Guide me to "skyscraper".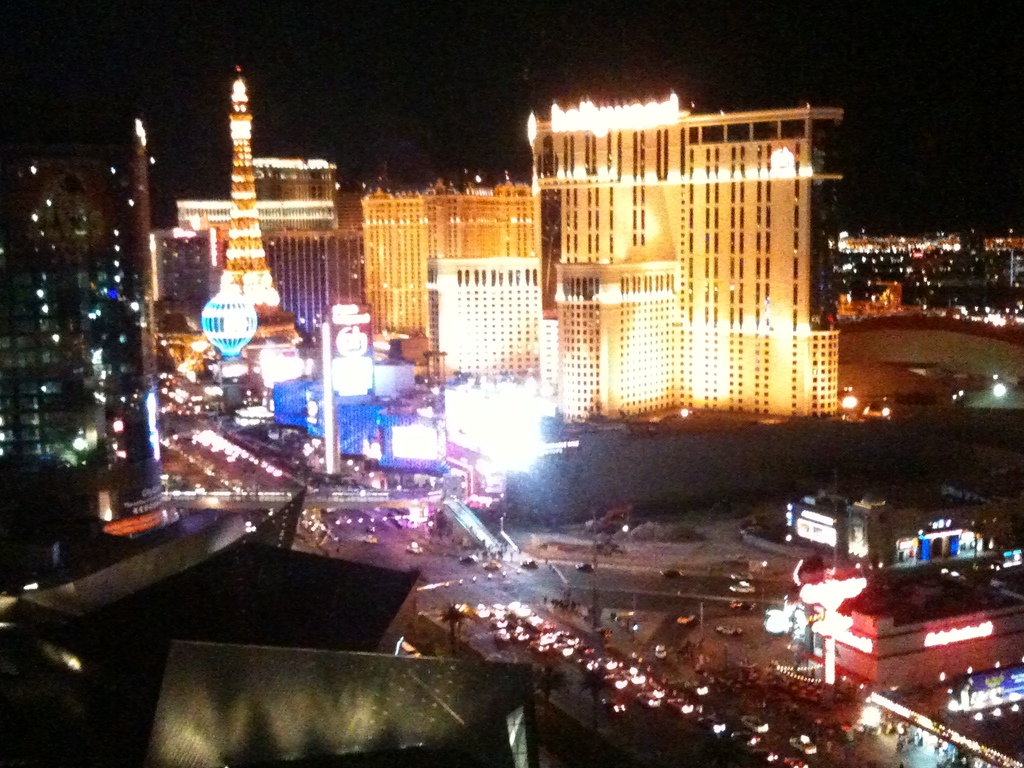
Guidance: <region>152, 157, 365, 348</region>.
